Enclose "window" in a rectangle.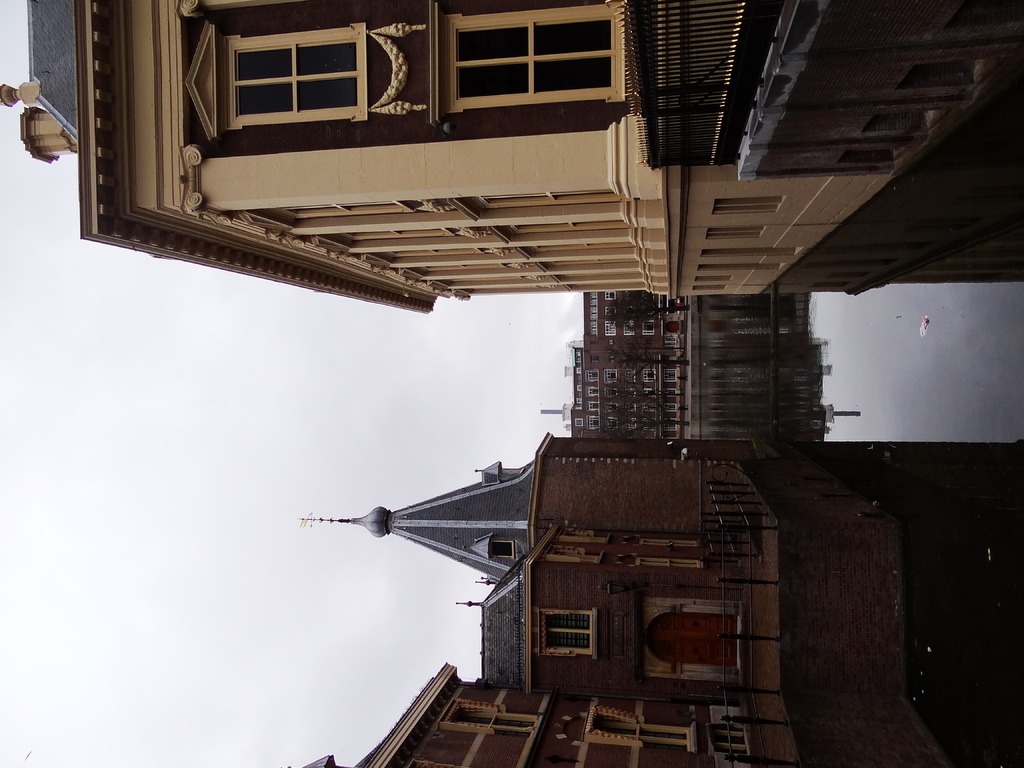
(467, 716, 531, 730).
